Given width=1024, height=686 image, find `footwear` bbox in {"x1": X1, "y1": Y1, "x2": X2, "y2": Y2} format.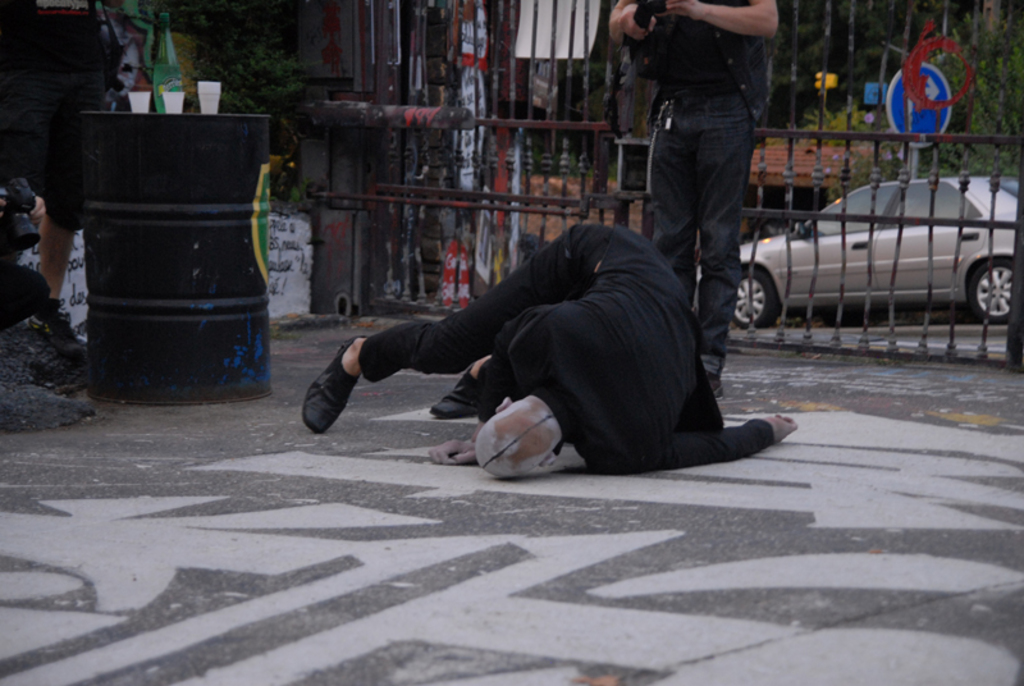
{"x1": 303, "y1": 337, "x2": 360, "y2": 431}.
